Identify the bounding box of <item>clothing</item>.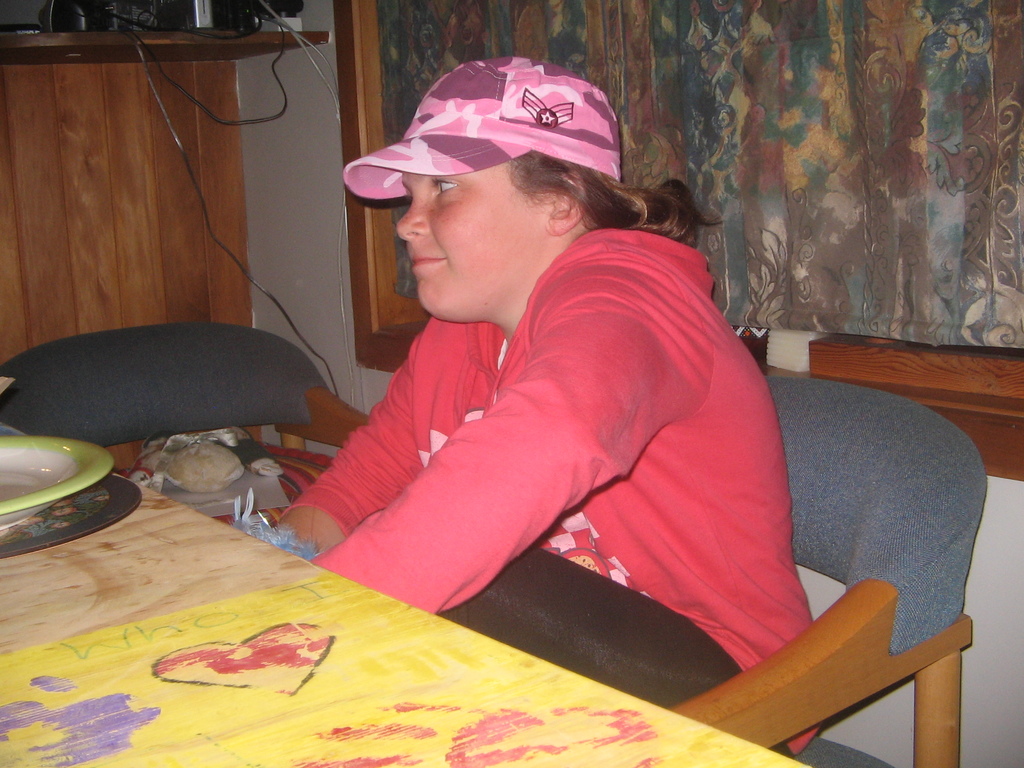
rect(281, 189, 808, 667).
